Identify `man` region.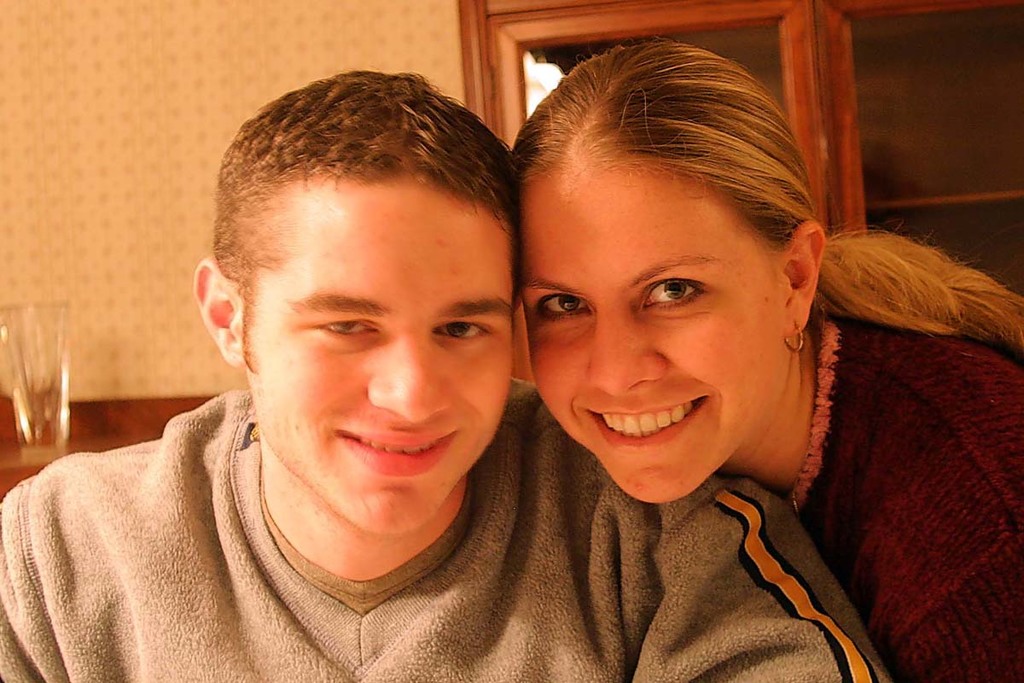
Region: <box>15,61,698,680</box>.
